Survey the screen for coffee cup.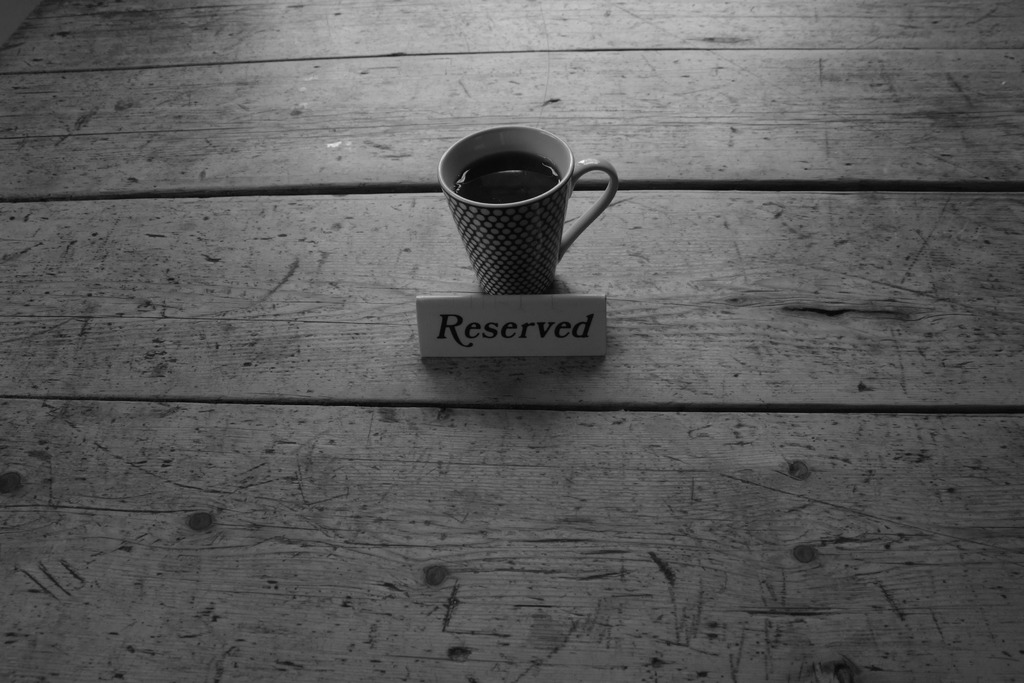
Survey found: select_region(435, 125, 620, 294).
